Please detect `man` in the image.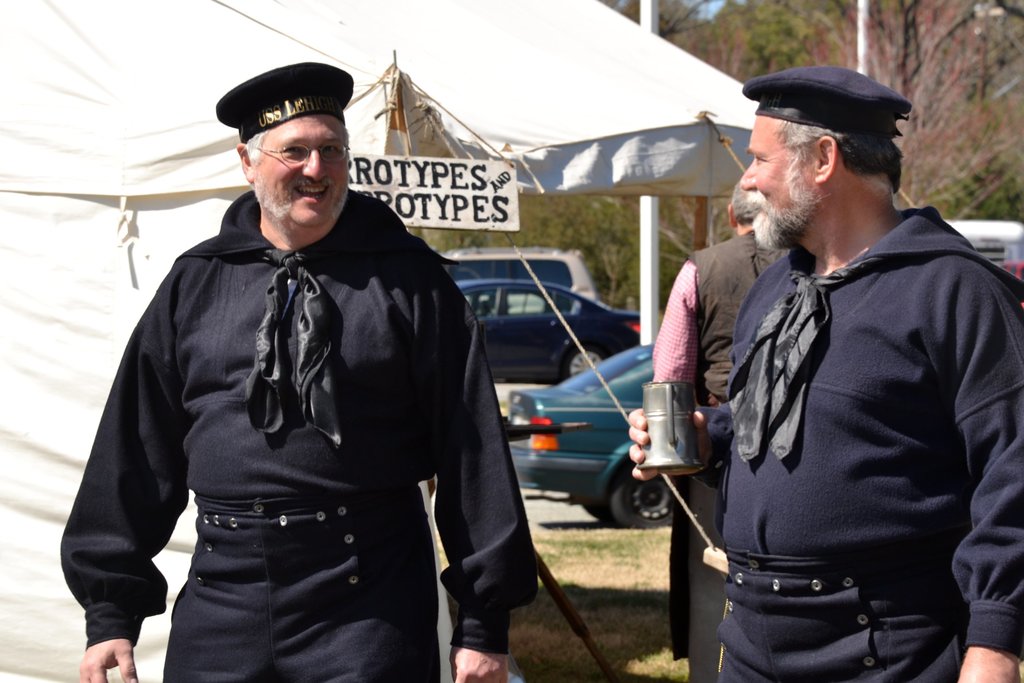
box(60, 63, 535, 682).
